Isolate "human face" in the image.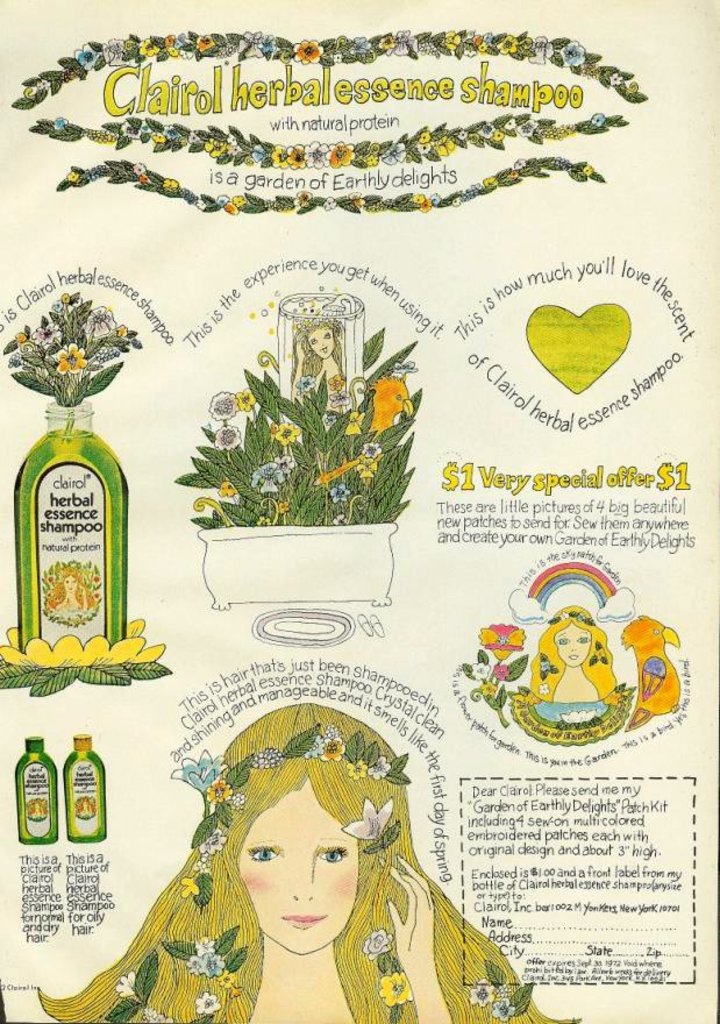
Isolated region: box=[308, 327, 333, 356].
